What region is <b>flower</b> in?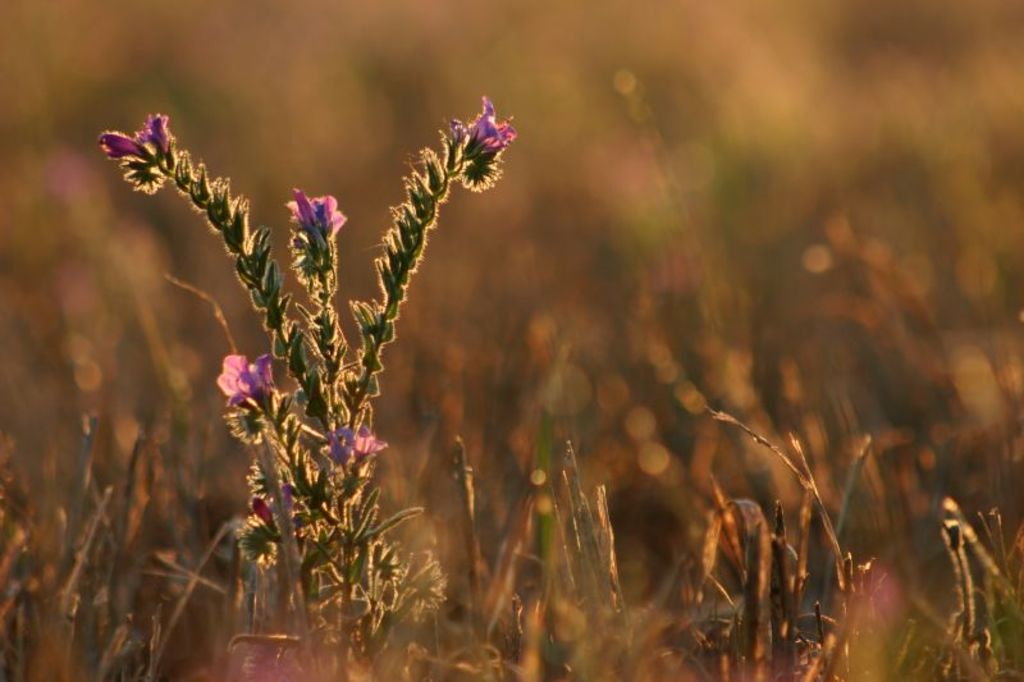
box=[466, 88, 520, 148].
